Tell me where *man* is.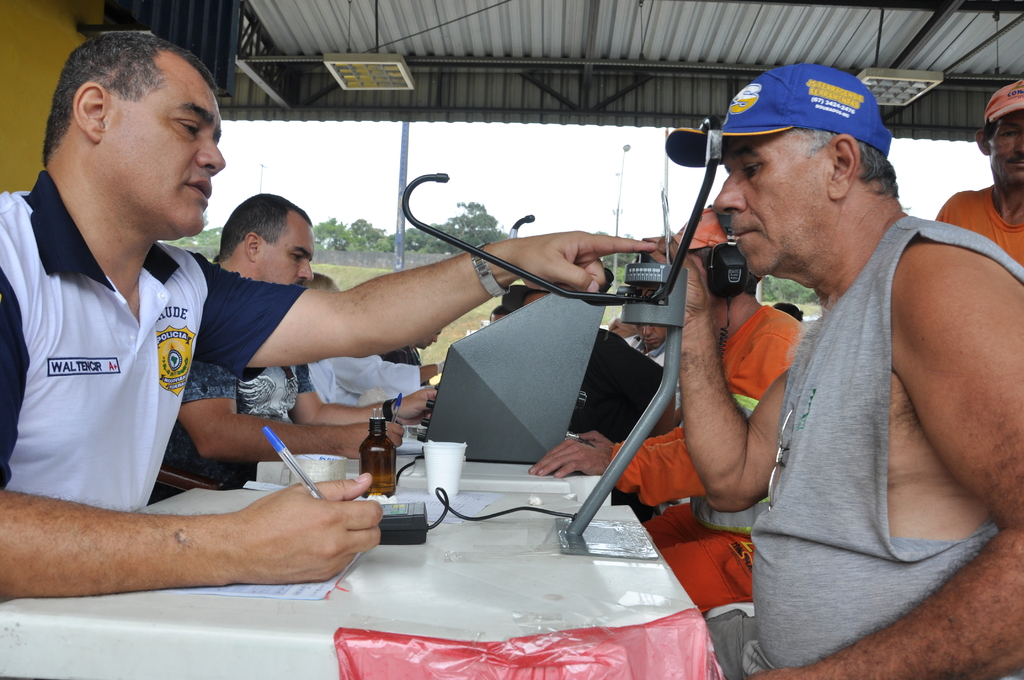
*man* is at 935,83,1023,266.
